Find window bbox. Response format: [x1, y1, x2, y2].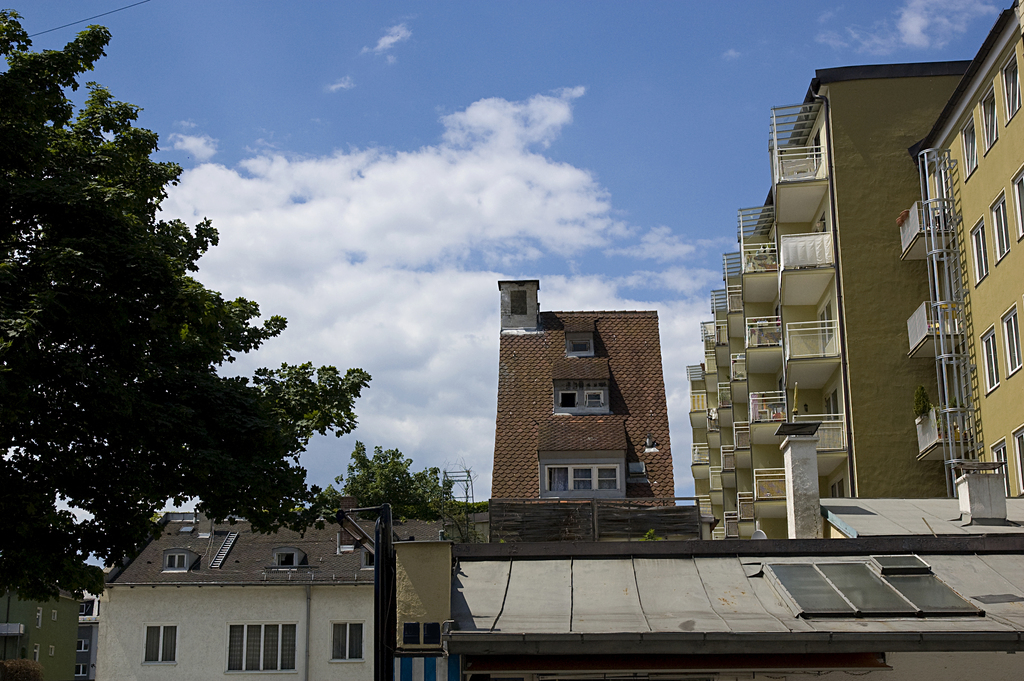
[968, 217, 988, 285].
